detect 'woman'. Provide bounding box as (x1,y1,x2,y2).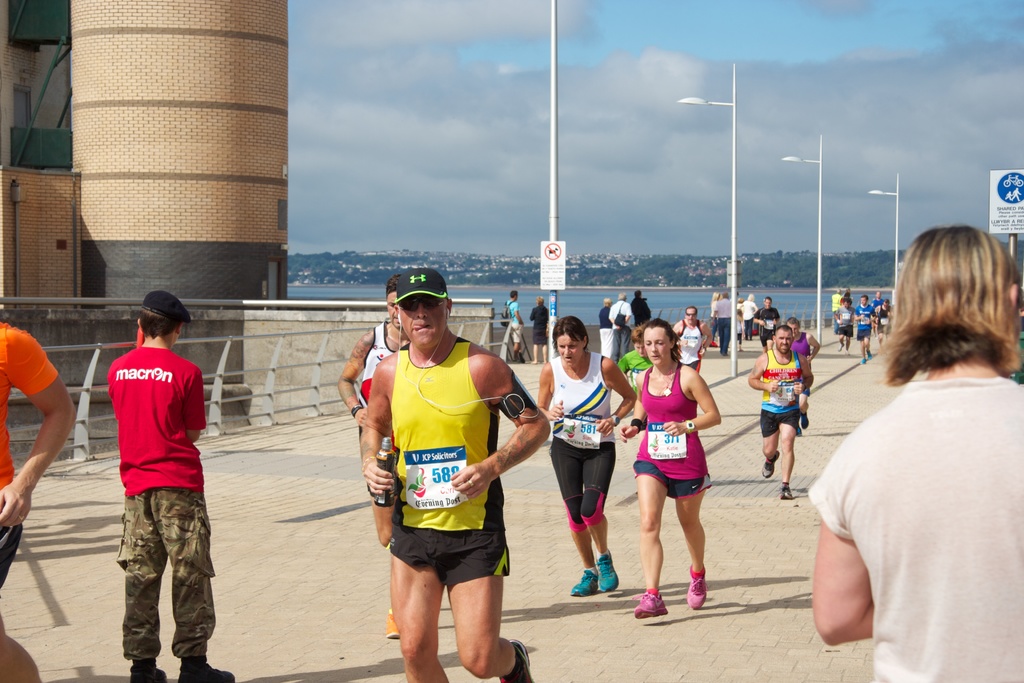
(531,316,635,600).
